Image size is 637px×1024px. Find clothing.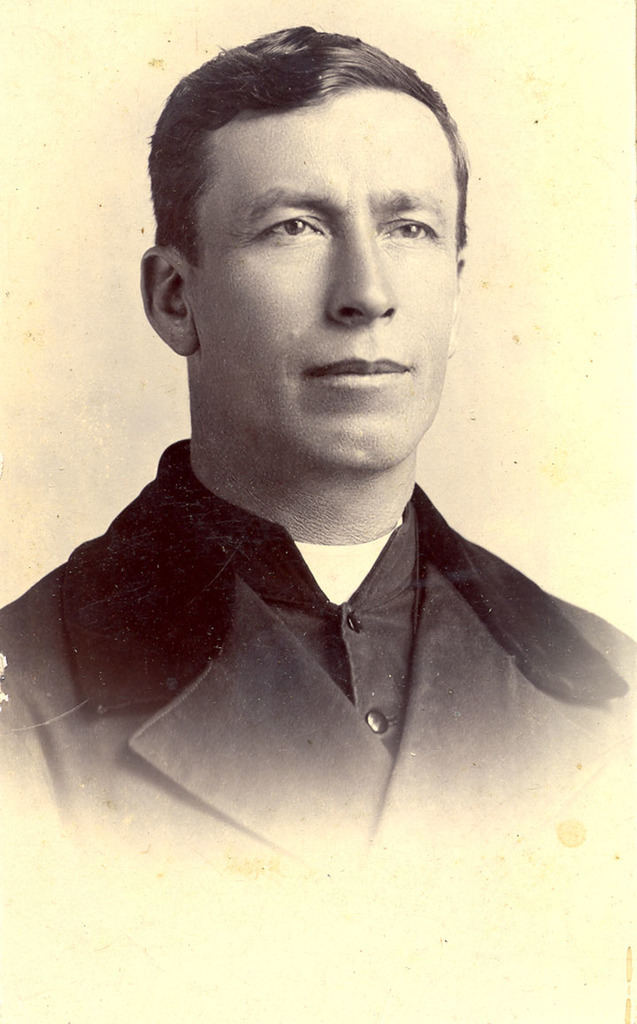
l=94, t=474, r=595, b=822.
